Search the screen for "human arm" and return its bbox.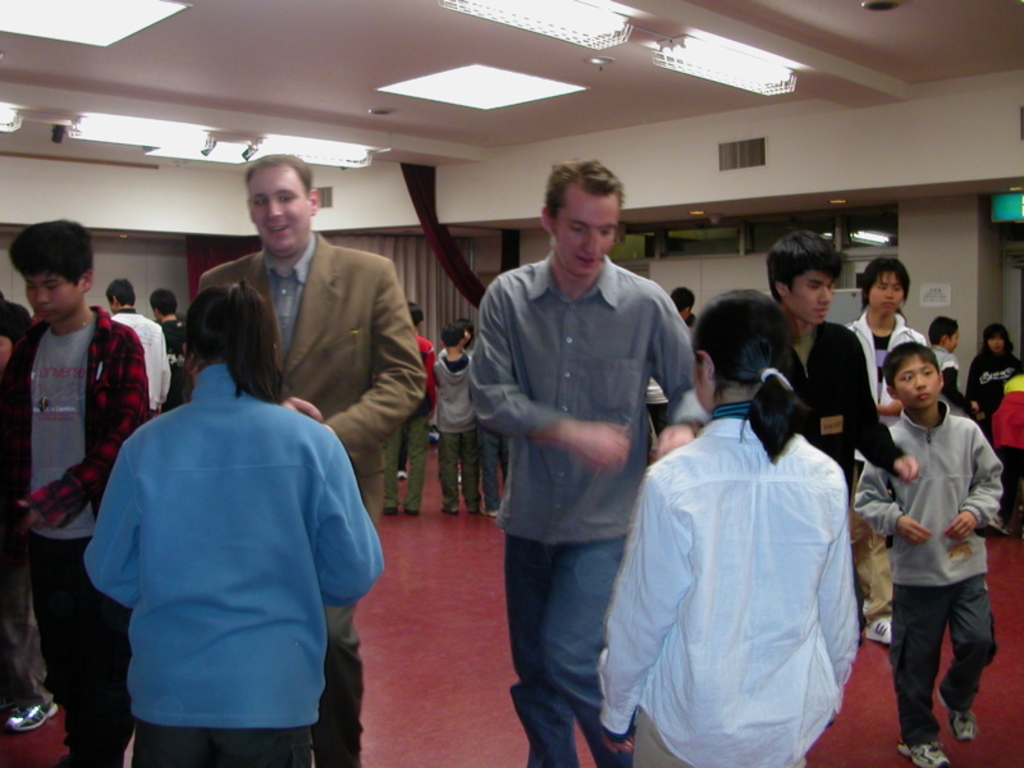
Found: 6,328,155,529.
